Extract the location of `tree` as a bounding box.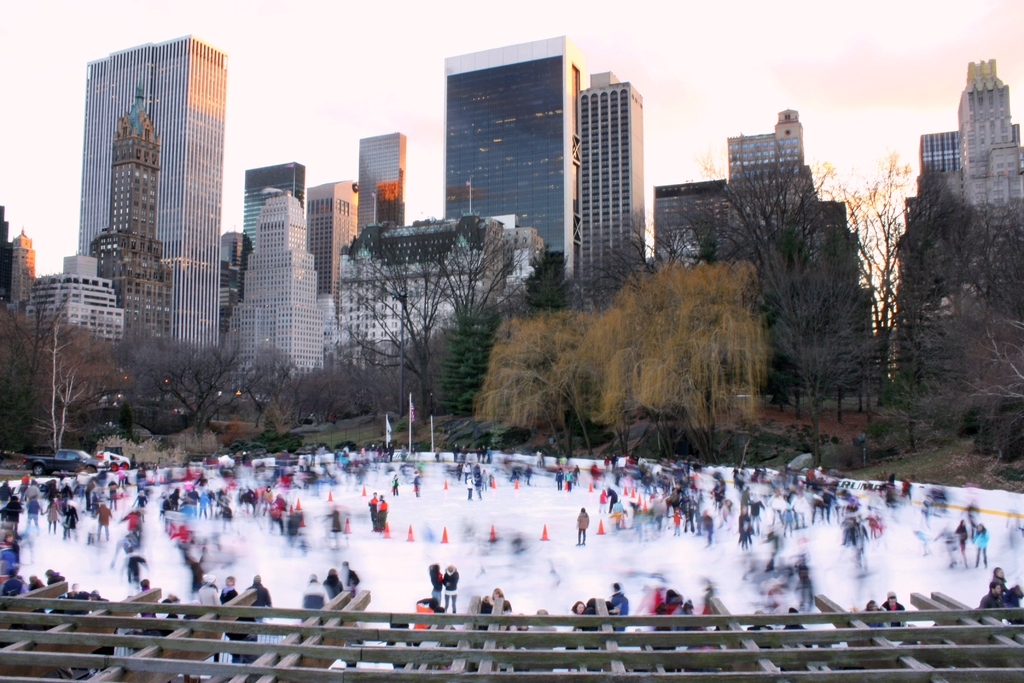
box=[436, 211, 518, 332].
